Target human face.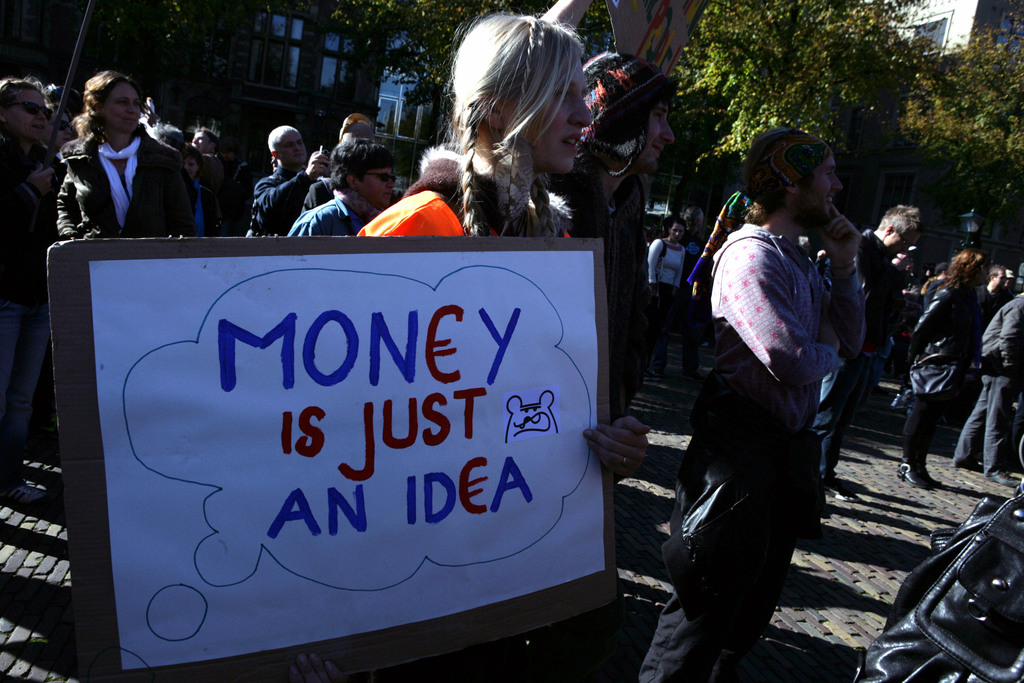
Target region: (998,269,1007,286).
